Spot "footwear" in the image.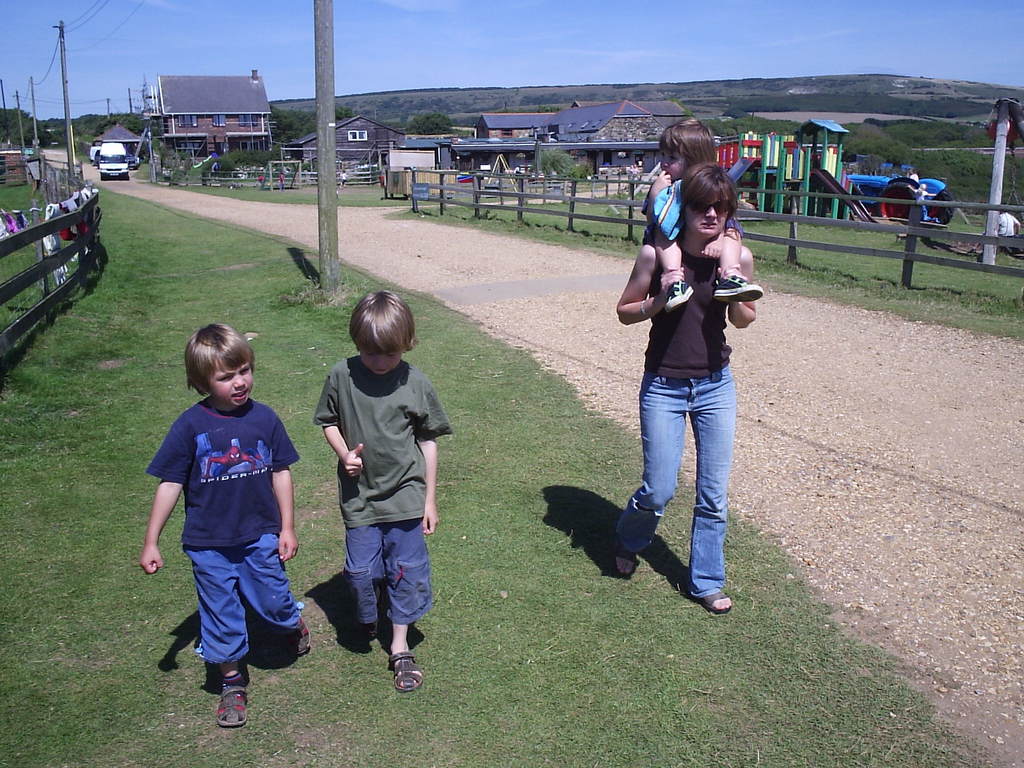
"footwear" found at [x1=215, y1=673, x2=244, y2=733].
